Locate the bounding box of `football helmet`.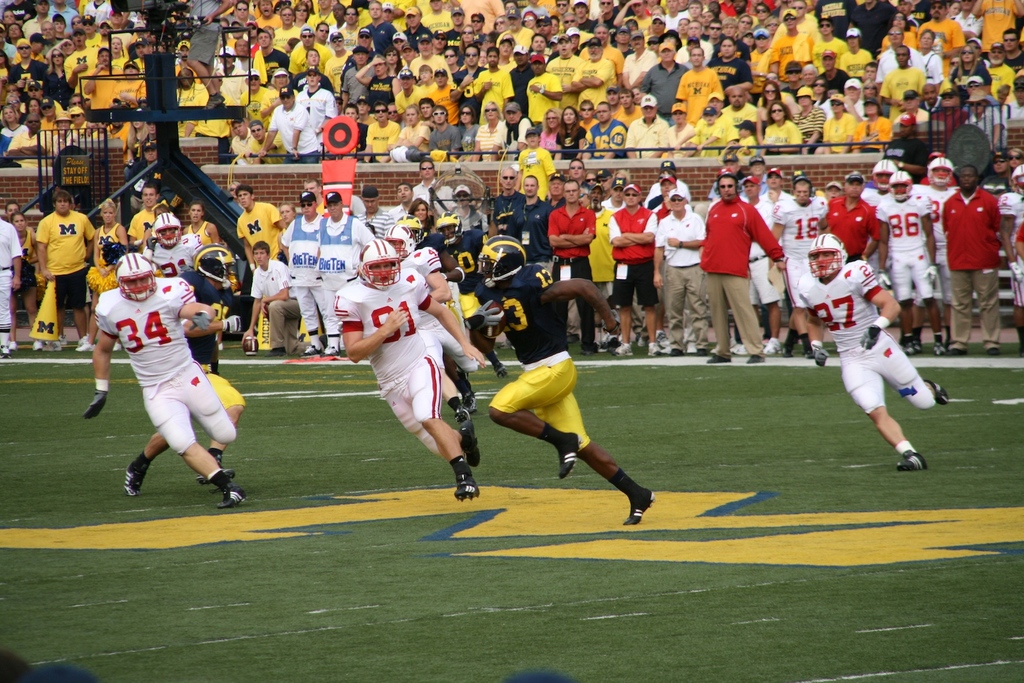
Bounding box: [left=871, top=159, right=893, bottom=190].
